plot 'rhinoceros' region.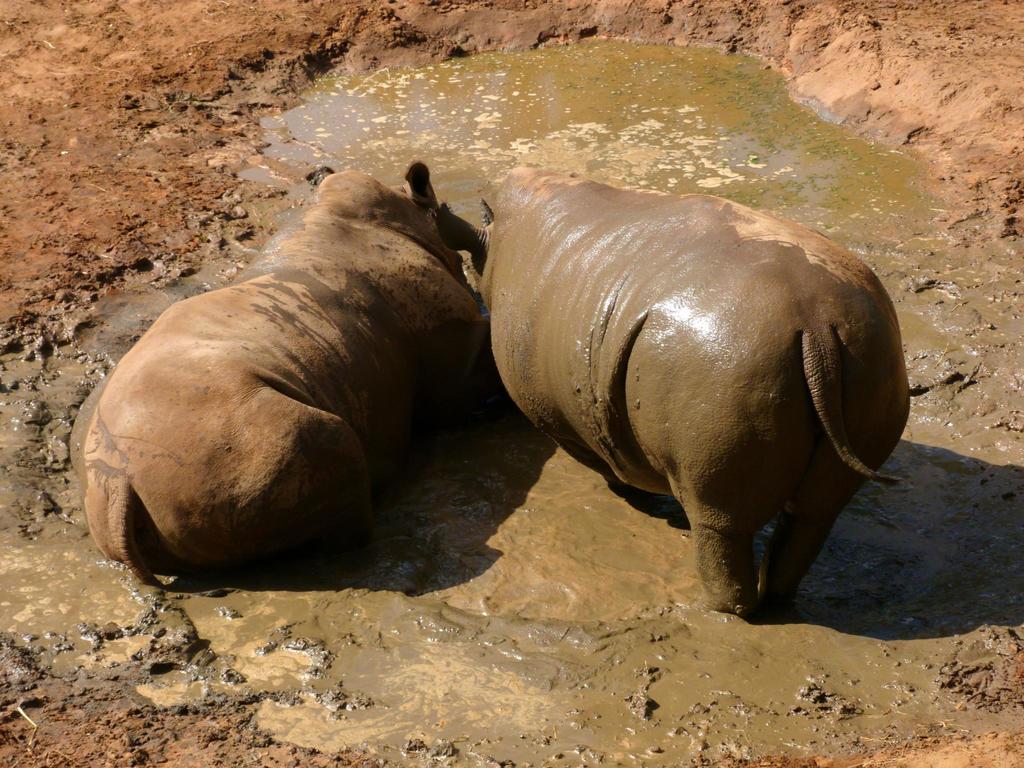
Plotted at BBox(432, 172, 907, 616).
